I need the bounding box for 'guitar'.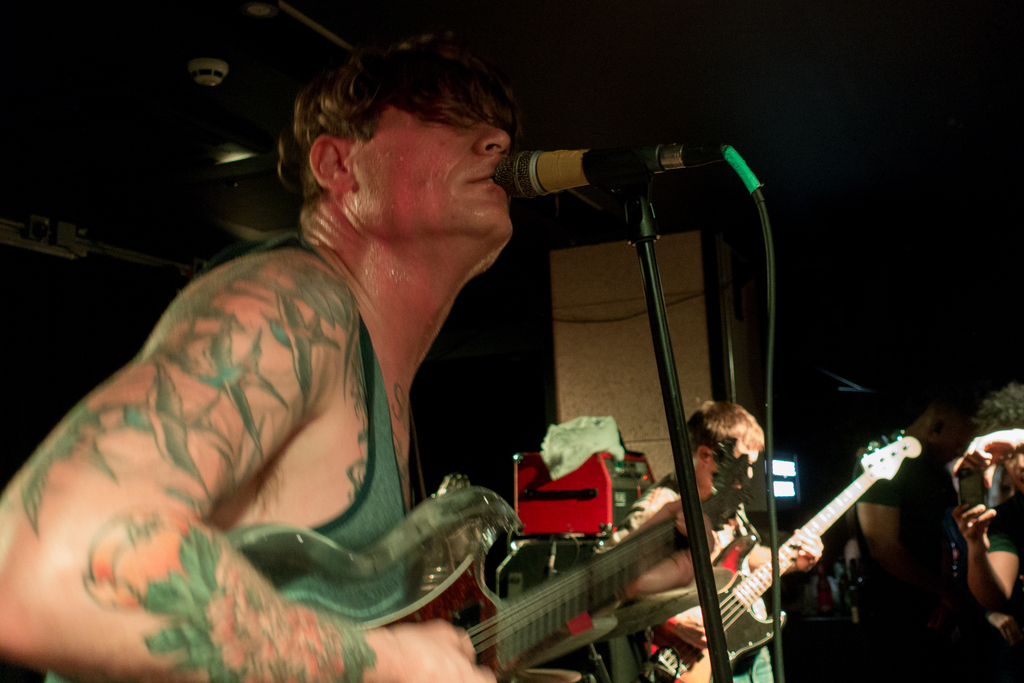
Here it is: <region>657, 418, 925, 660</region>.
